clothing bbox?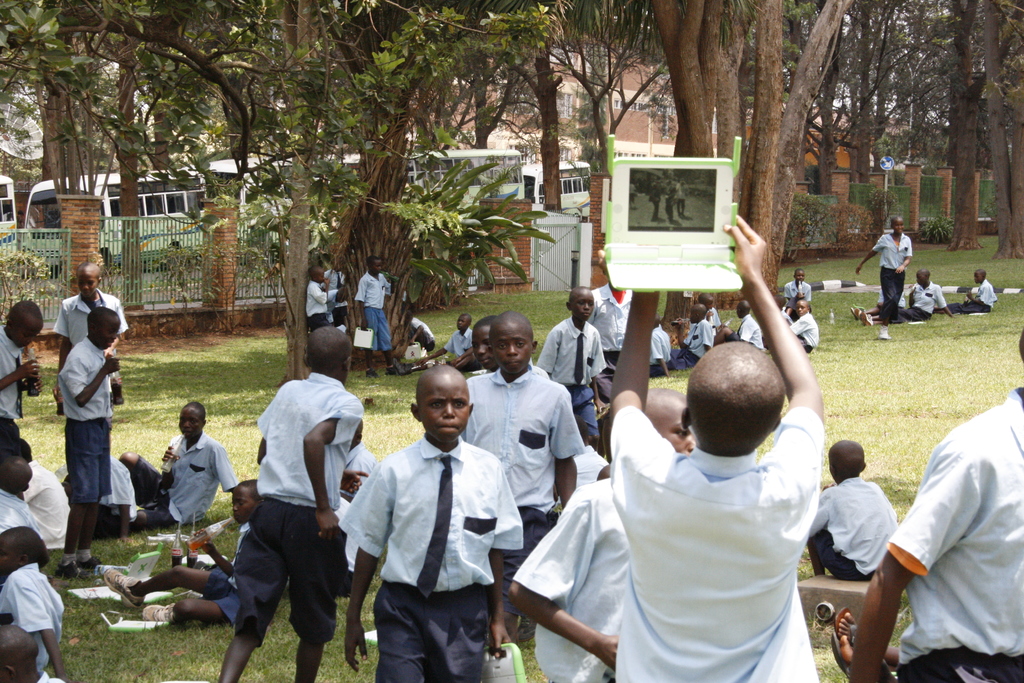
box=[883, 390, 1023, 678]
